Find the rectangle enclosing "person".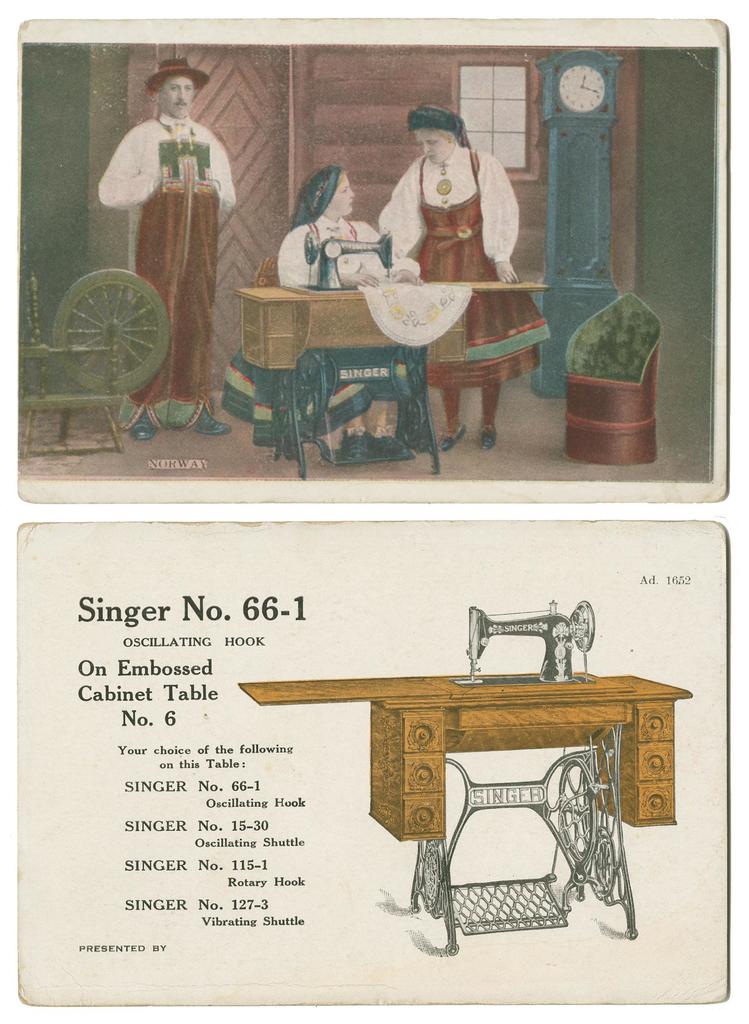
217 168 408 468.
